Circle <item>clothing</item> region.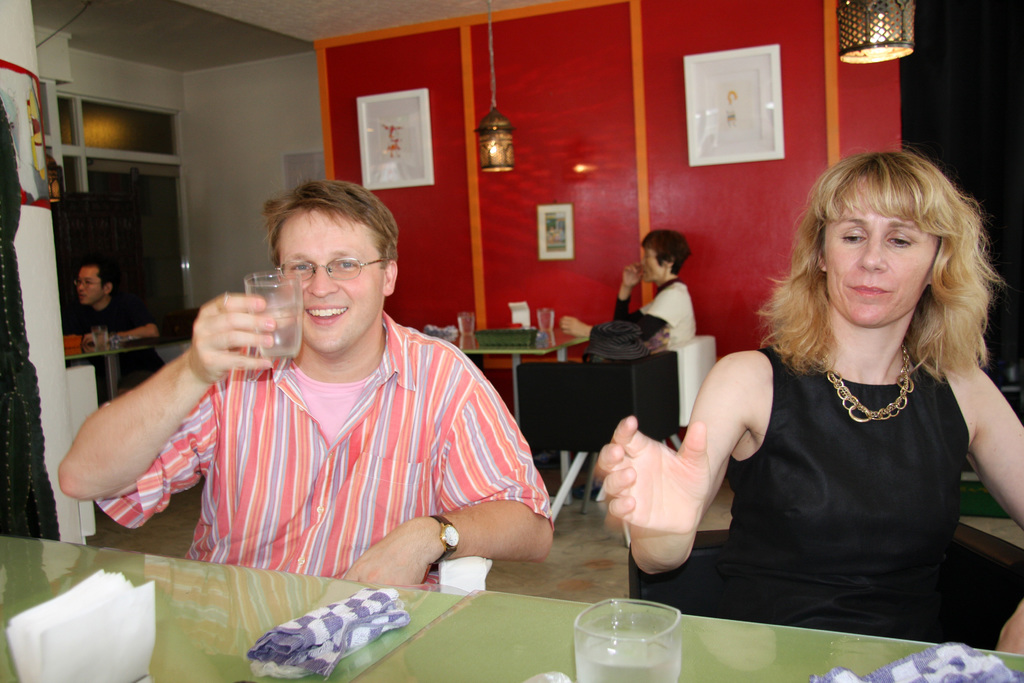
Region: locate(92, 311, 557, 572).
